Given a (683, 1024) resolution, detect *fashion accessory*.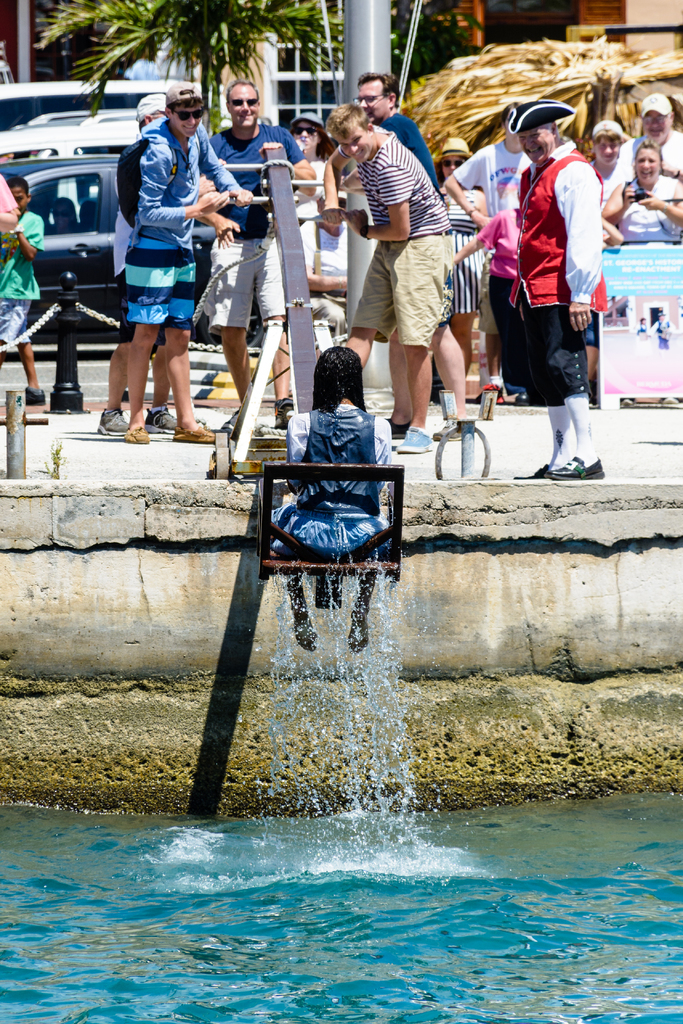
136,93,171,125.
